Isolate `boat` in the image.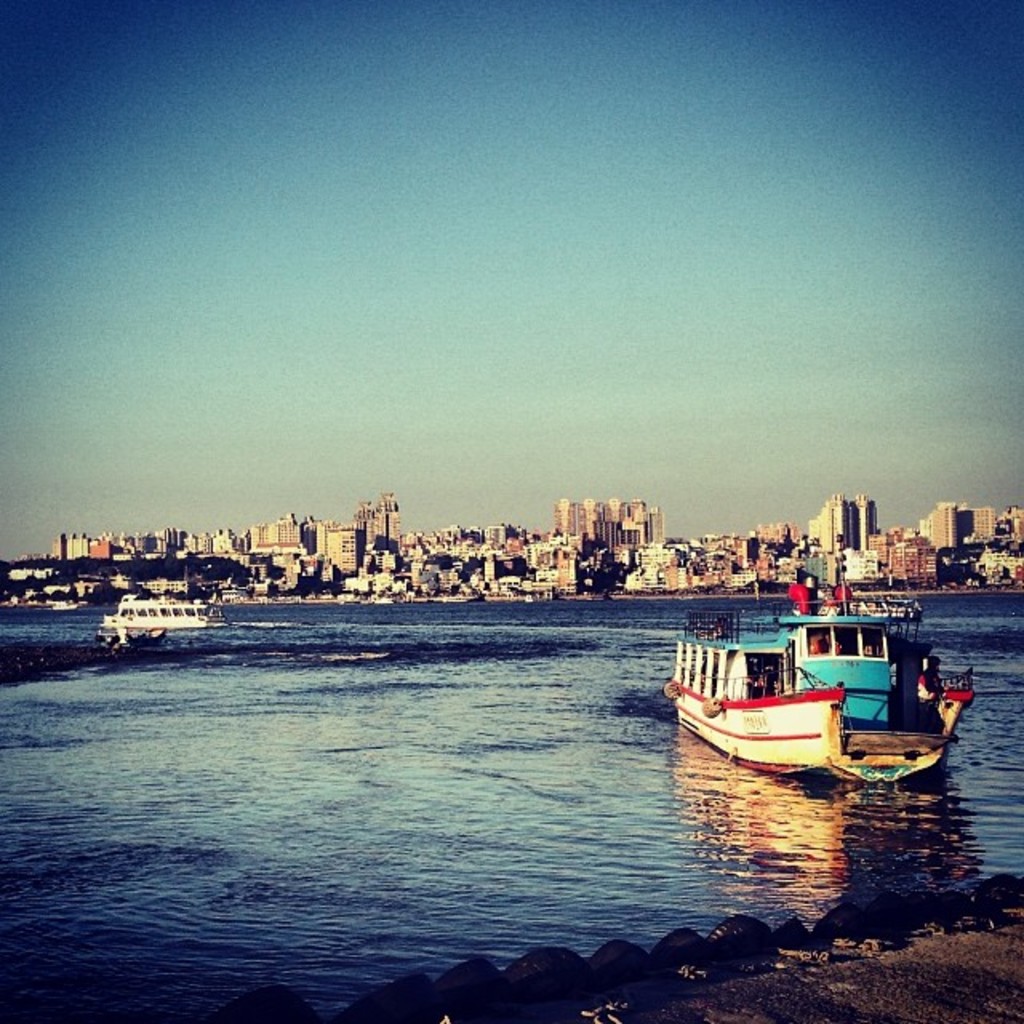
Isolated region: 94,621,168,653.
